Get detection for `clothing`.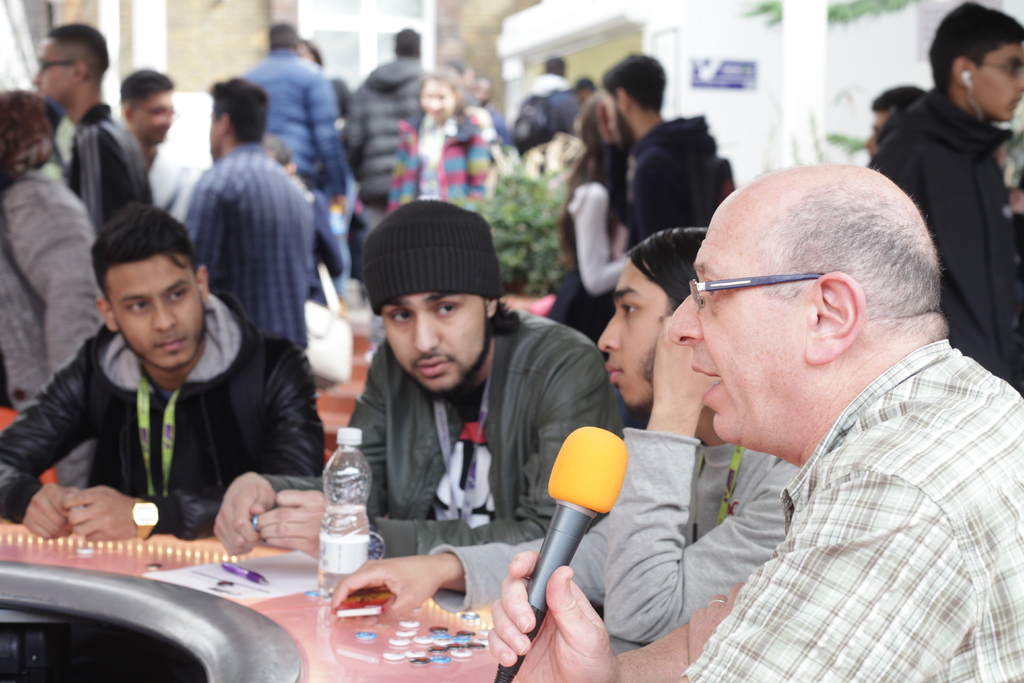
Detection: box=[438, 436, 810, 643].
